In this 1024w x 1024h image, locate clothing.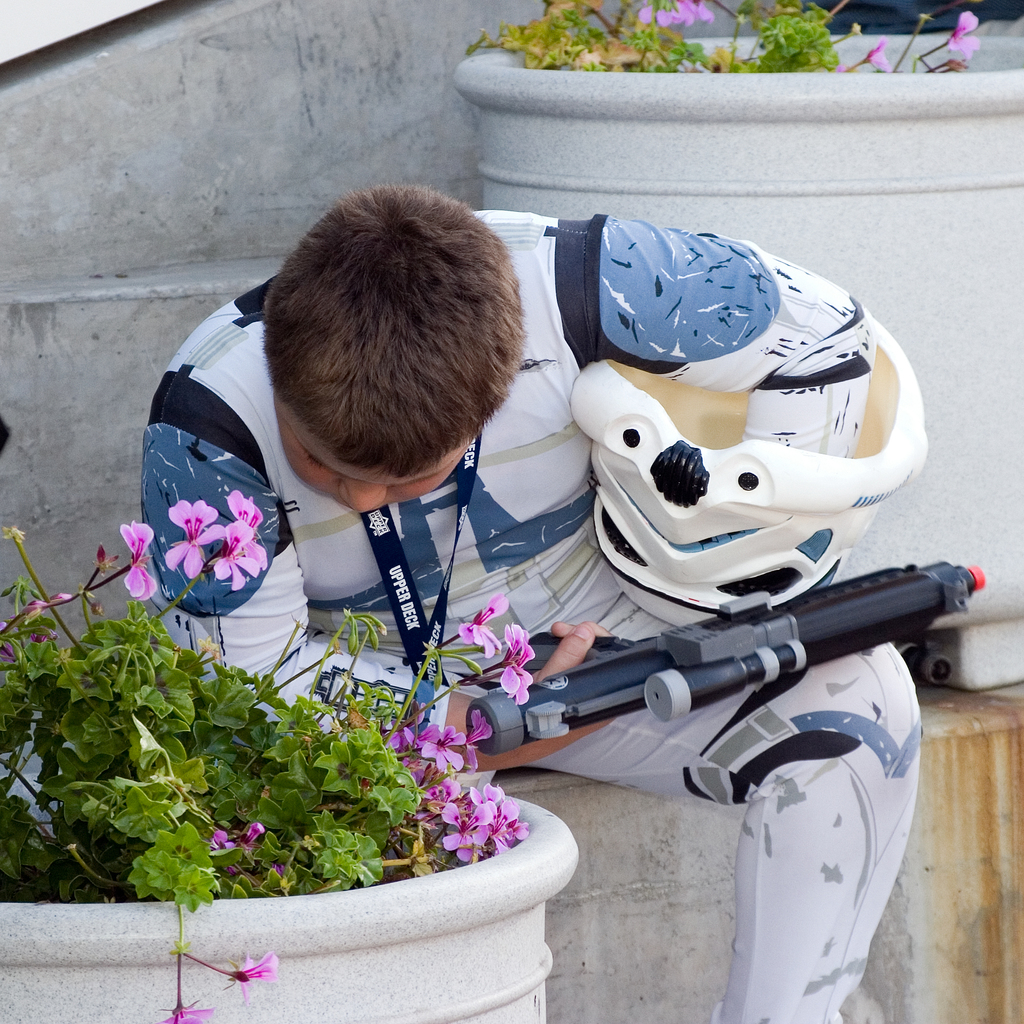
Bounding box: <bbox>135, 207, 927, 1023</bbox>.
